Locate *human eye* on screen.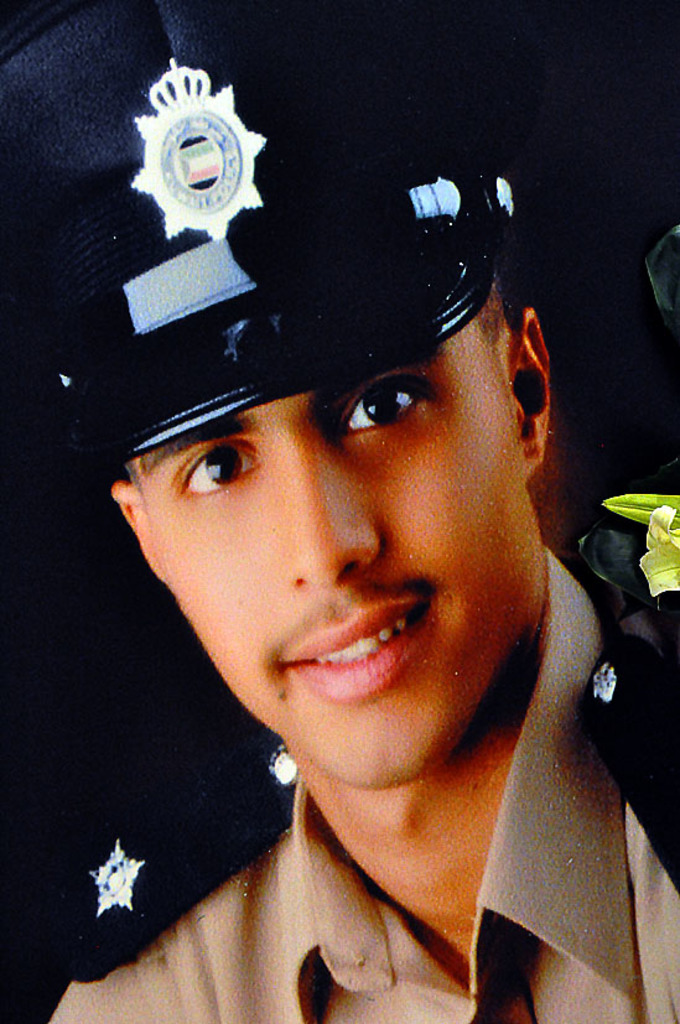
On screen at 168,438,264,503.
